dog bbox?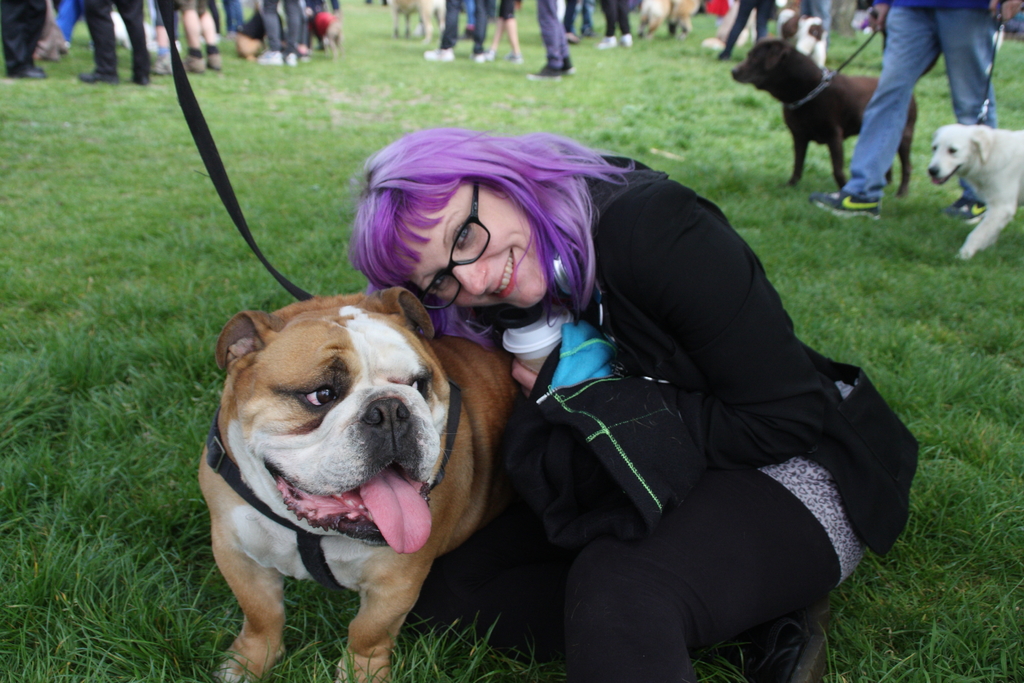
[224, 31, 262, 58]
